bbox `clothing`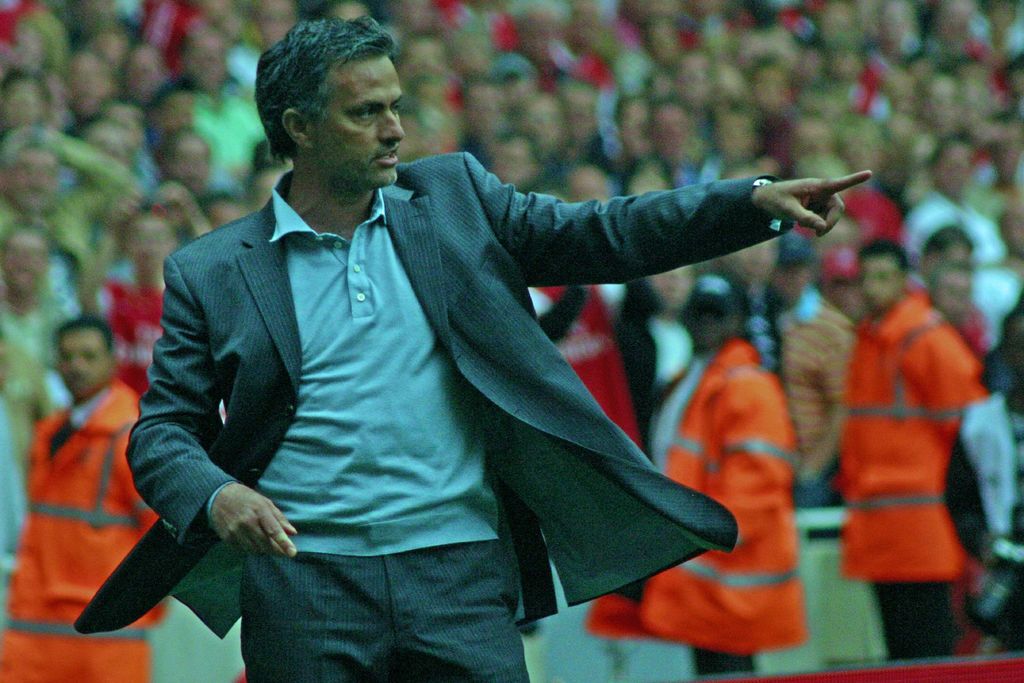
<box>902,190,1006,266</box>
